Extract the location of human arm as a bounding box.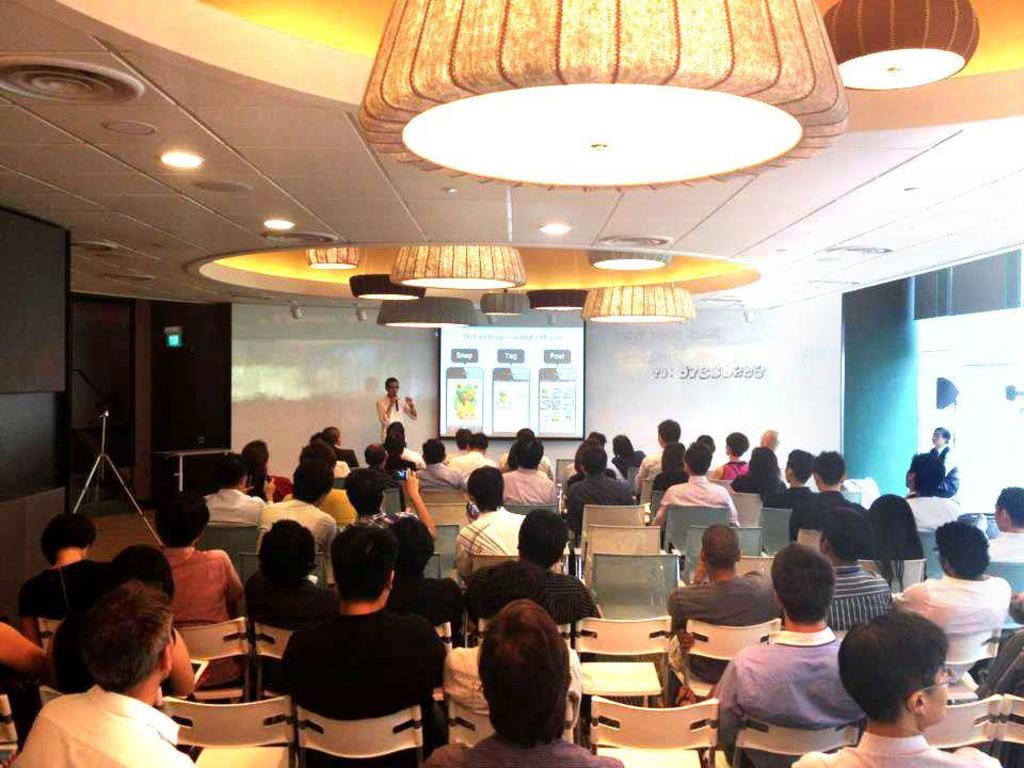
left=700, top=644, right=750, bottom=738.
